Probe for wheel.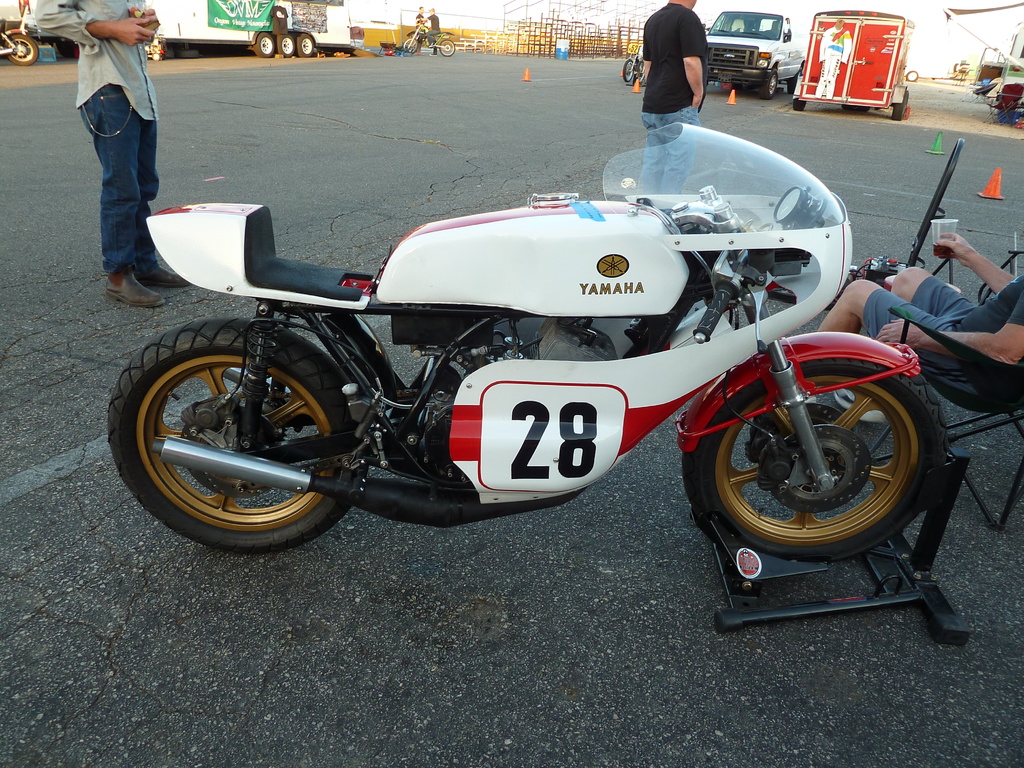
Probe result: pyautogui.locateOnScreen(784, 76, 797, 92).
